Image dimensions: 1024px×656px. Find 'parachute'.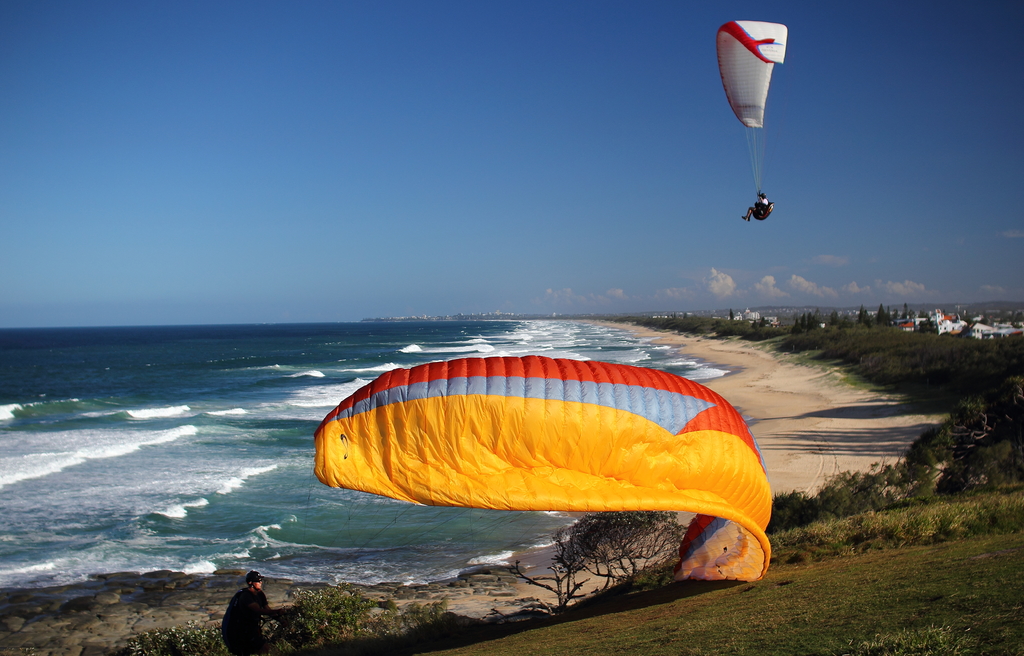
region(713, 20, 787, 202).
